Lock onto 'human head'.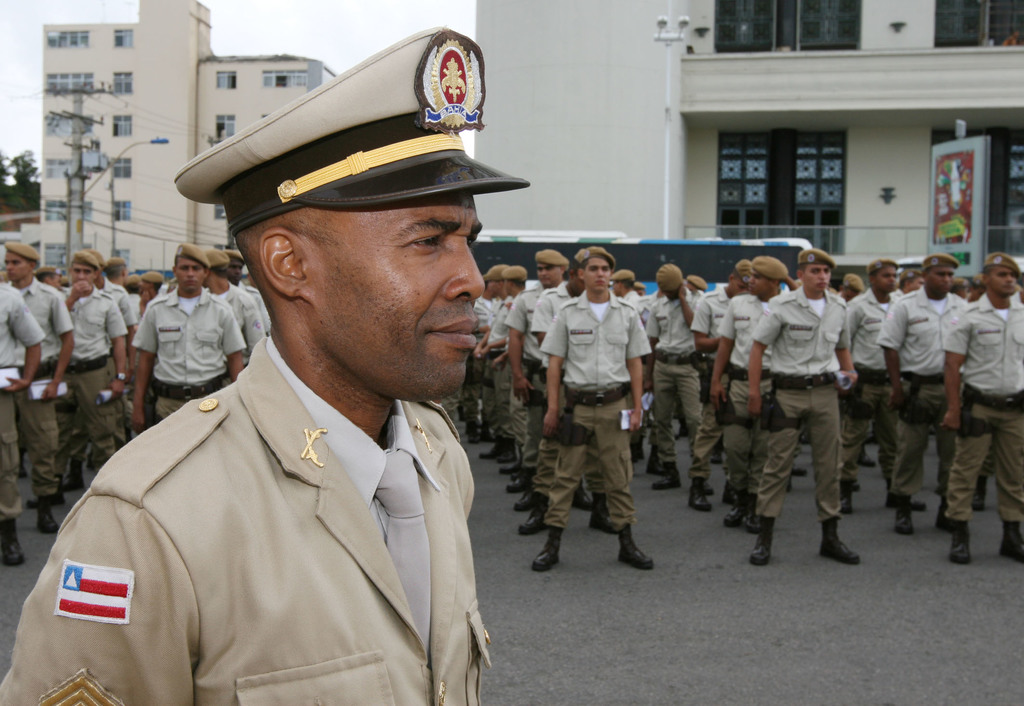
Locked: rect(214, 77, 490, 461).
